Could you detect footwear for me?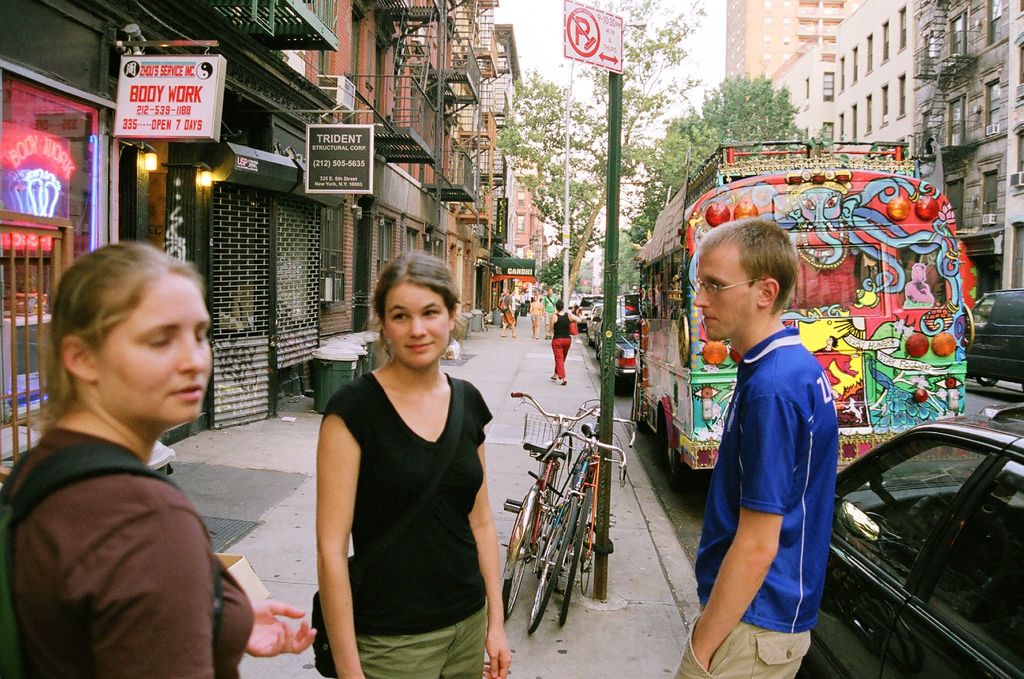
Detection result: box=[550, 373, 556, 384].
